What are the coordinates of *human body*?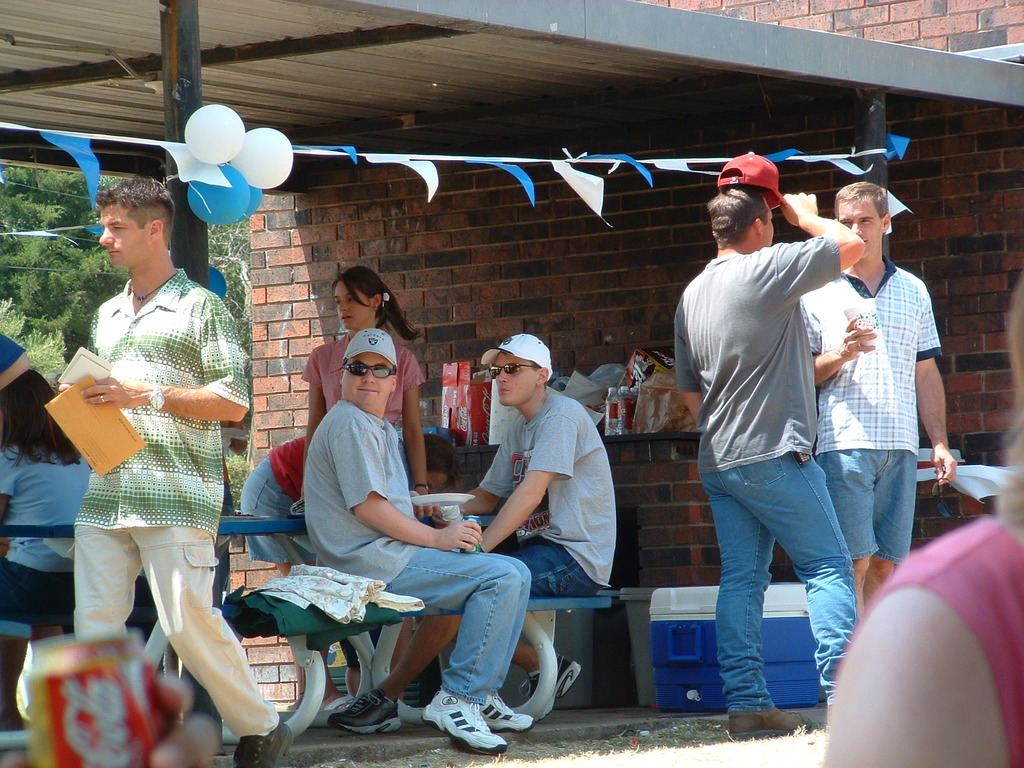
[left=790, top=172, right=963, bottom=623].
